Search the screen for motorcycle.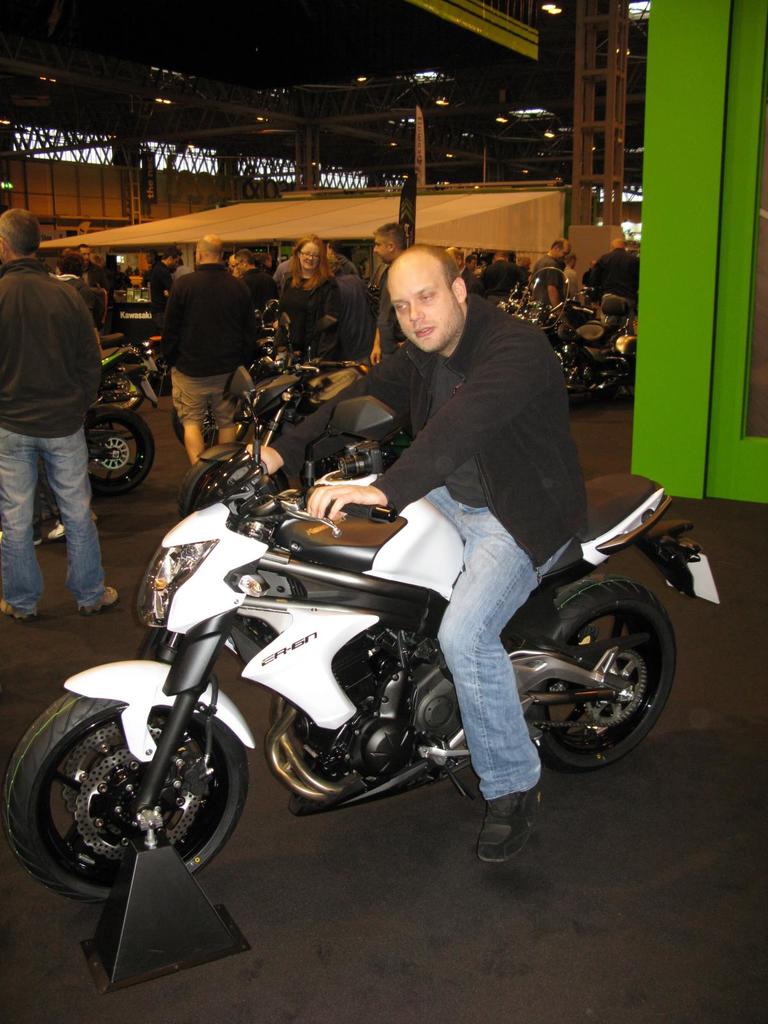
Found at (500, 267, 640, 404).
